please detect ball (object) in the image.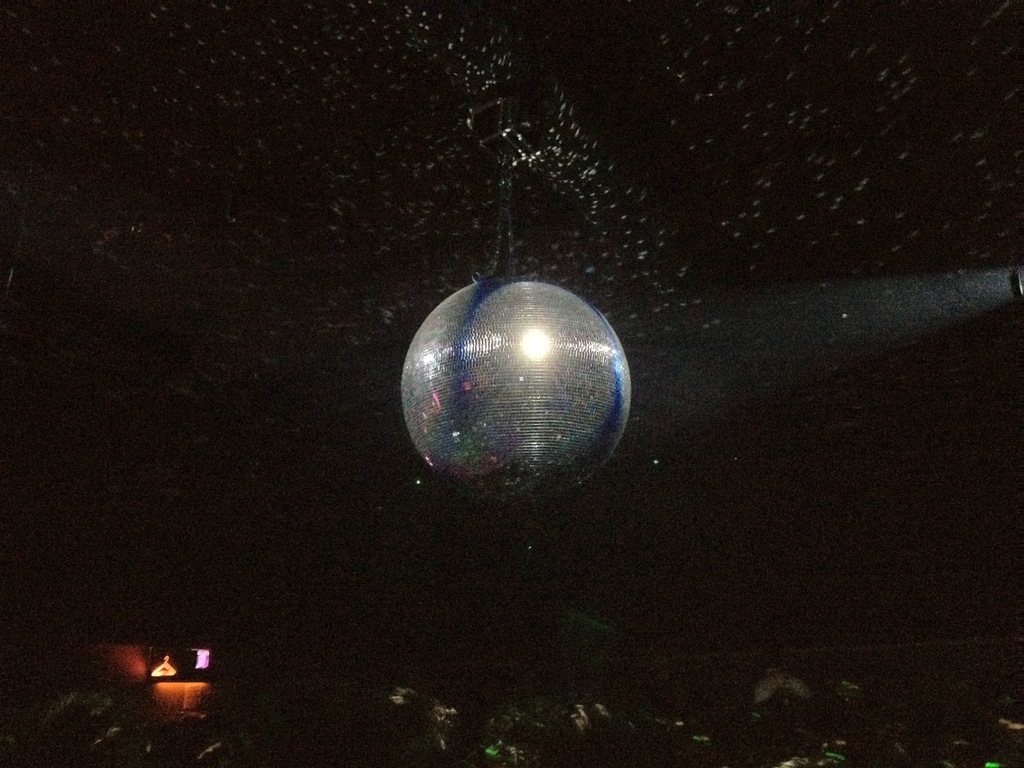
x1=404, y1=280, x2=636, y2=516.
